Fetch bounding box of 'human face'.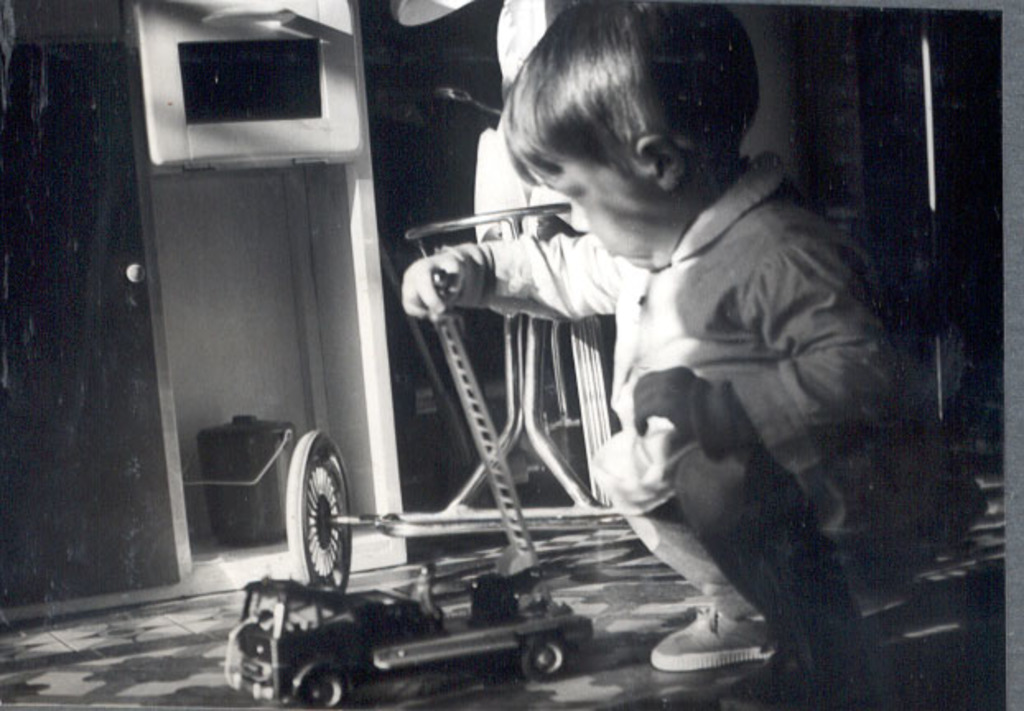
Bbox: 524:135:659:267.
